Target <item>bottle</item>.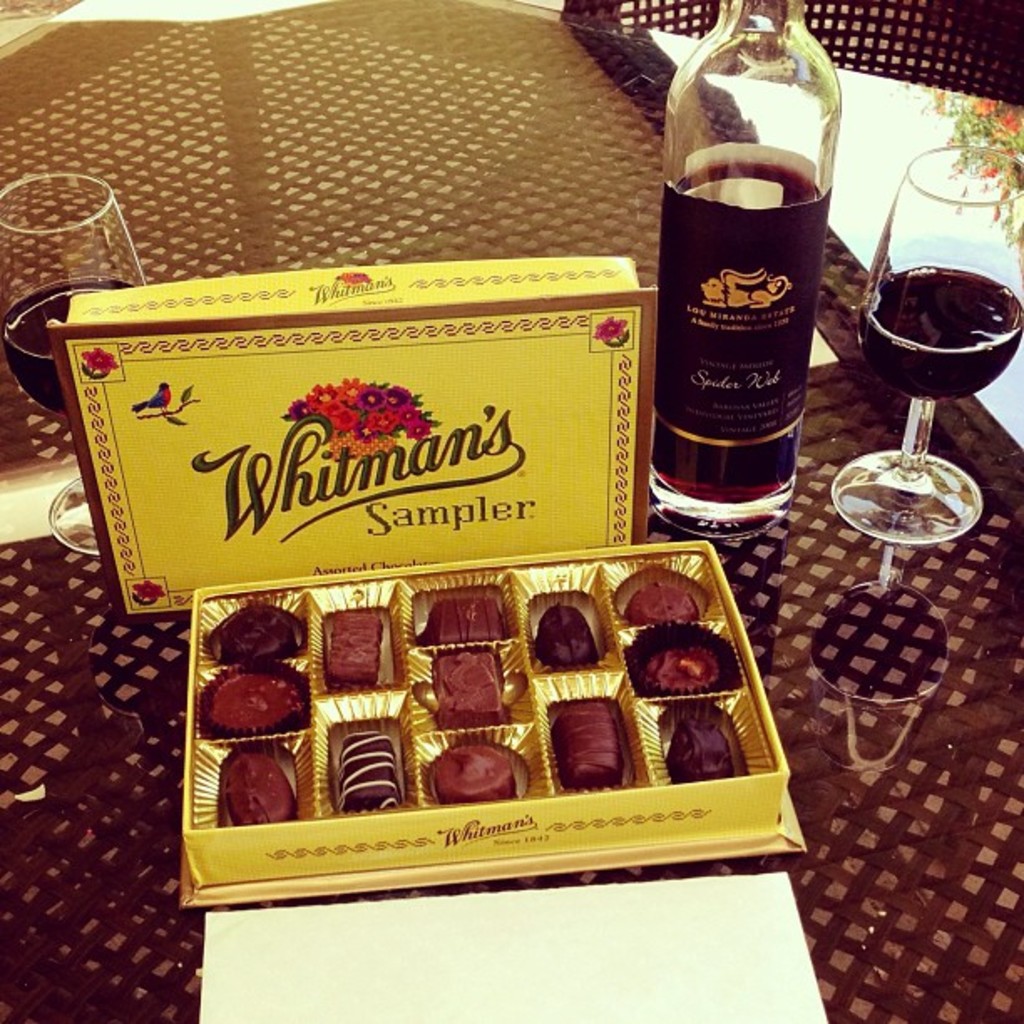
Target region: 641,28,833,530.
